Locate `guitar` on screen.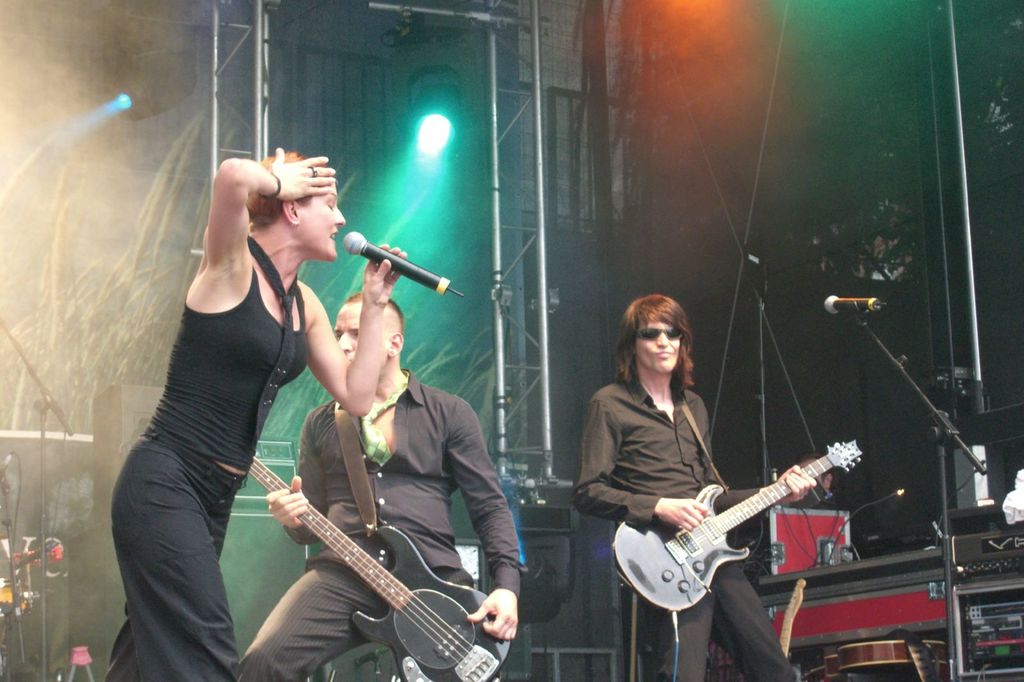
On screen at [left=609, top=438, right=866, bottom=619].
